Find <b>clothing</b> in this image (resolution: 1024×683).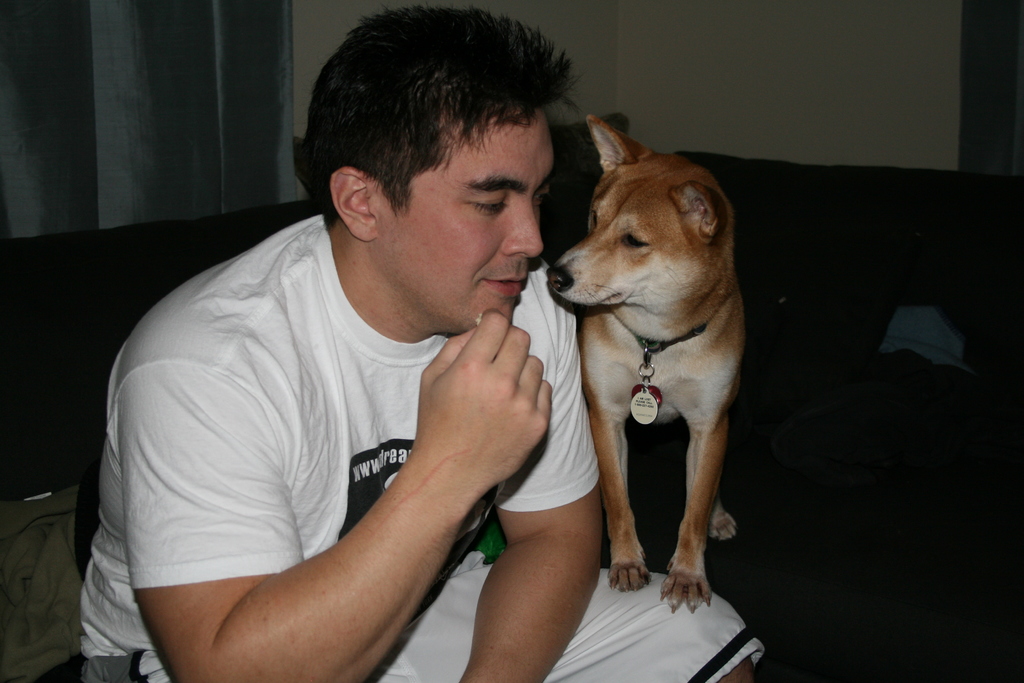
104/97/673/636.
